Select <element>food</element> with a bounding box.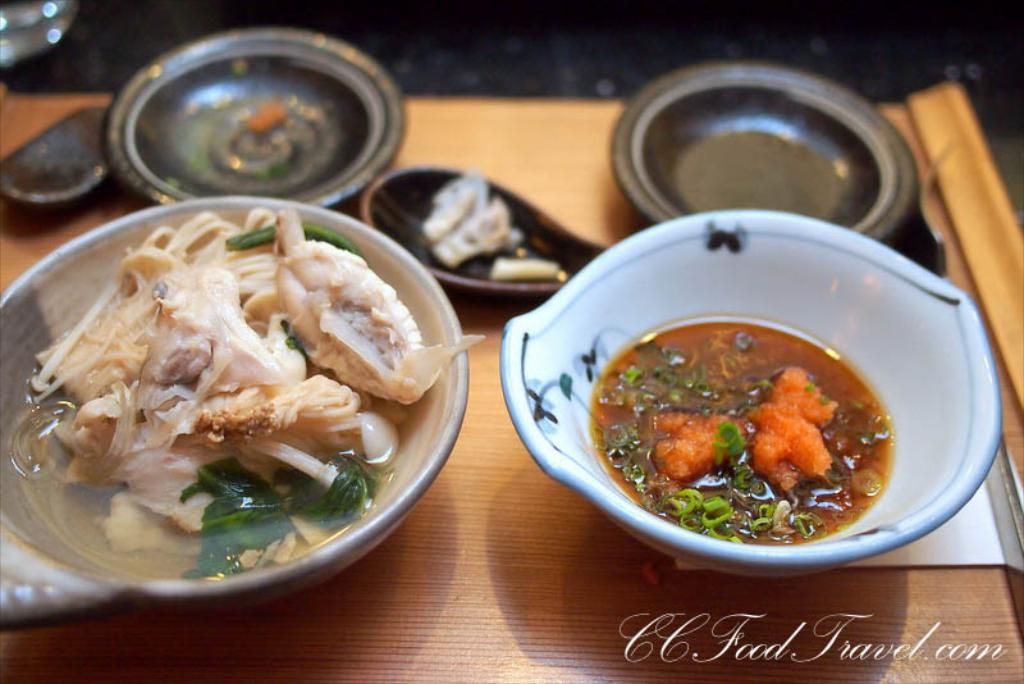
{"x1": 419, "y1": 170, "x2": 562, "y2": 279}.
